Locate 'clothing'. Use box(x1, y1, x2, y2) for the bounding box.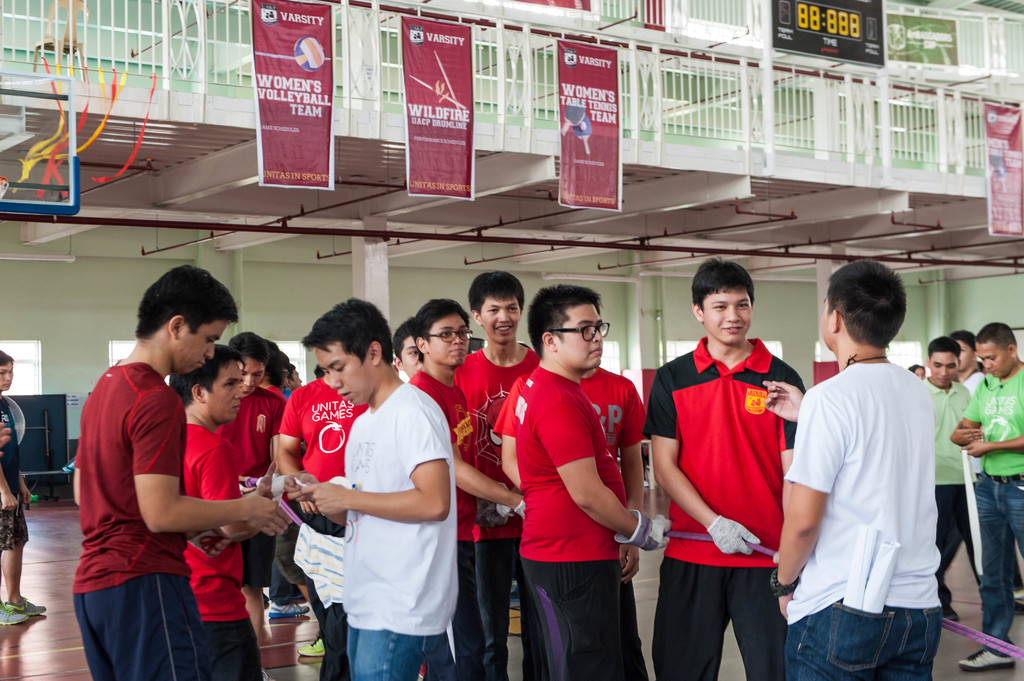
box(504, 371, 634, 676).
